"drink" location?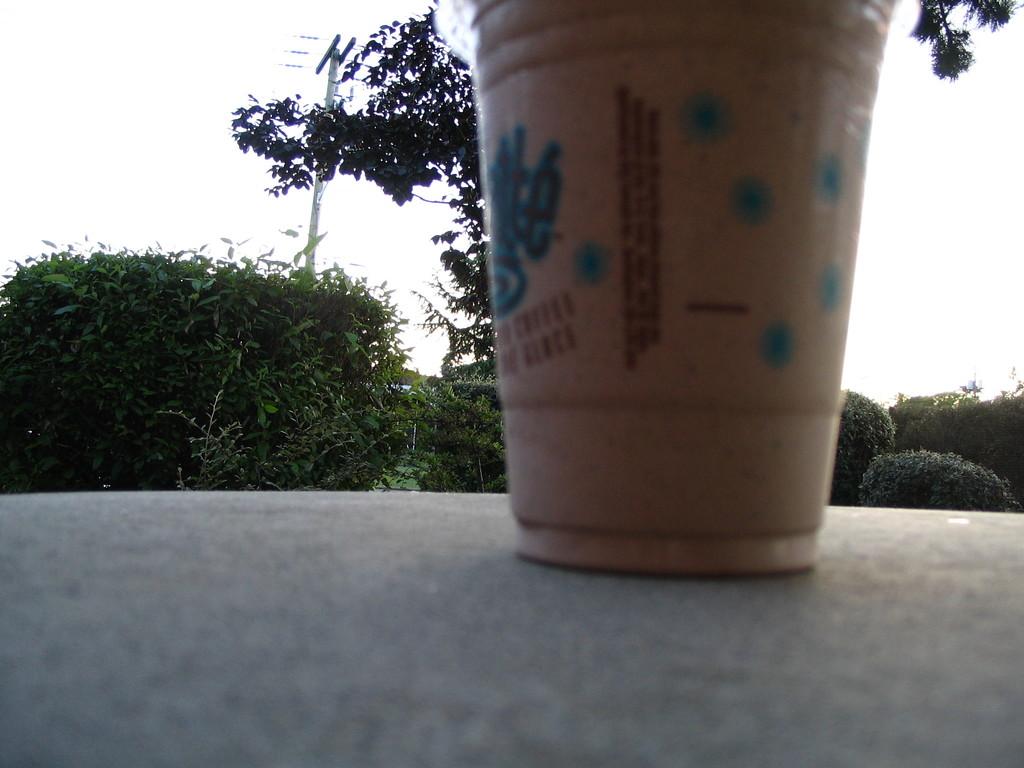
rect(436, 0, 903, 579)
